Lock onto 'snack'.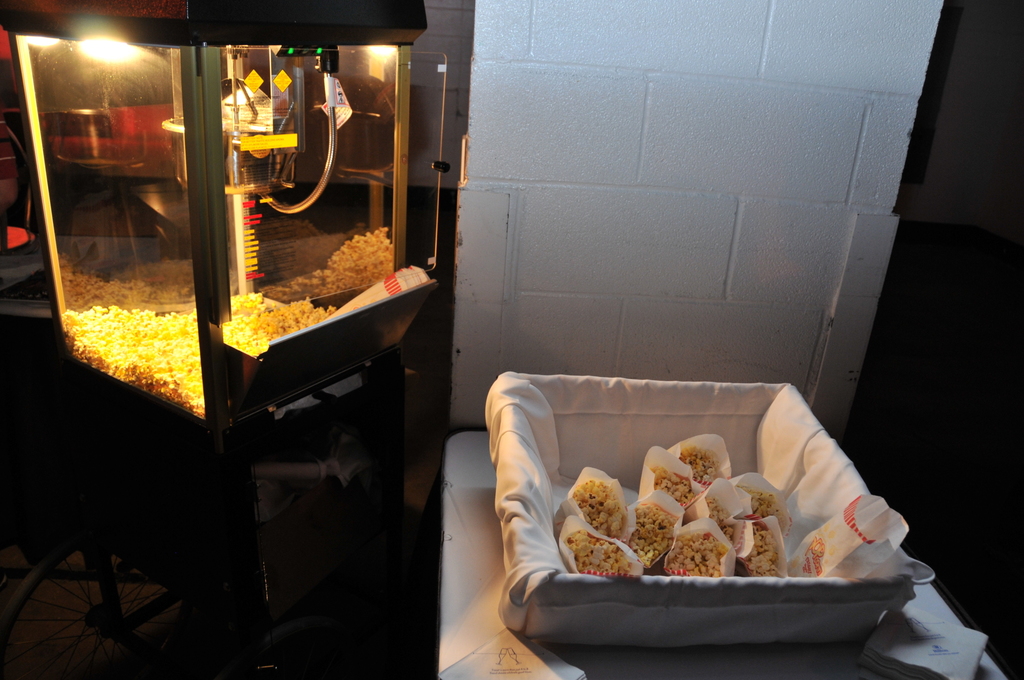
Locked: 701 492 746 555.
